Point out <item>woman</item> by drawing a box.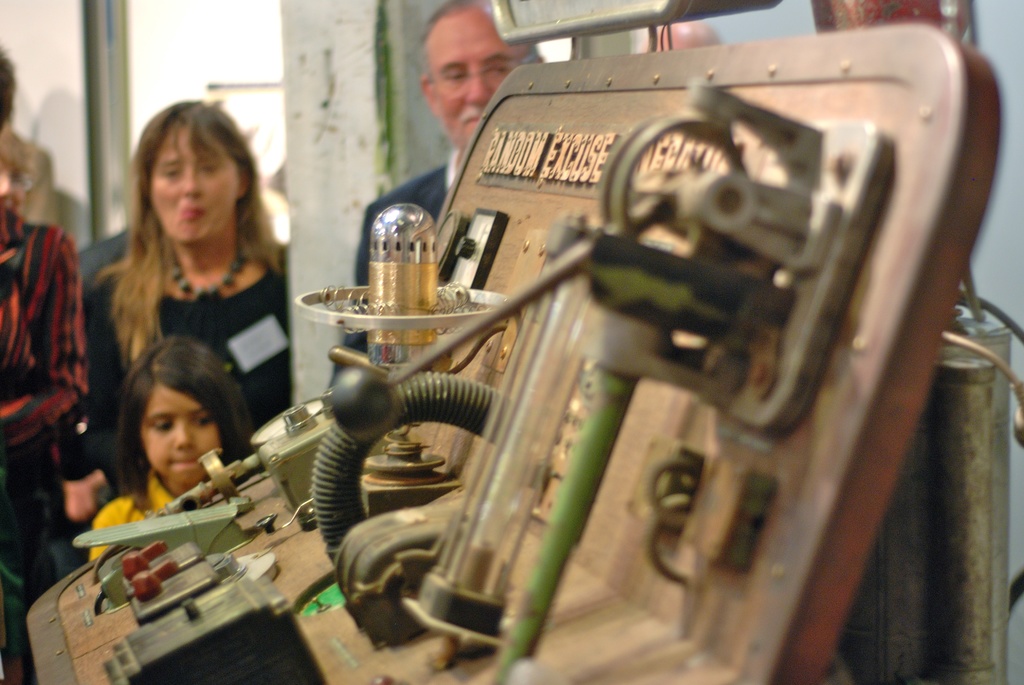
(left=101, top=98, right=301, bottom=429).
